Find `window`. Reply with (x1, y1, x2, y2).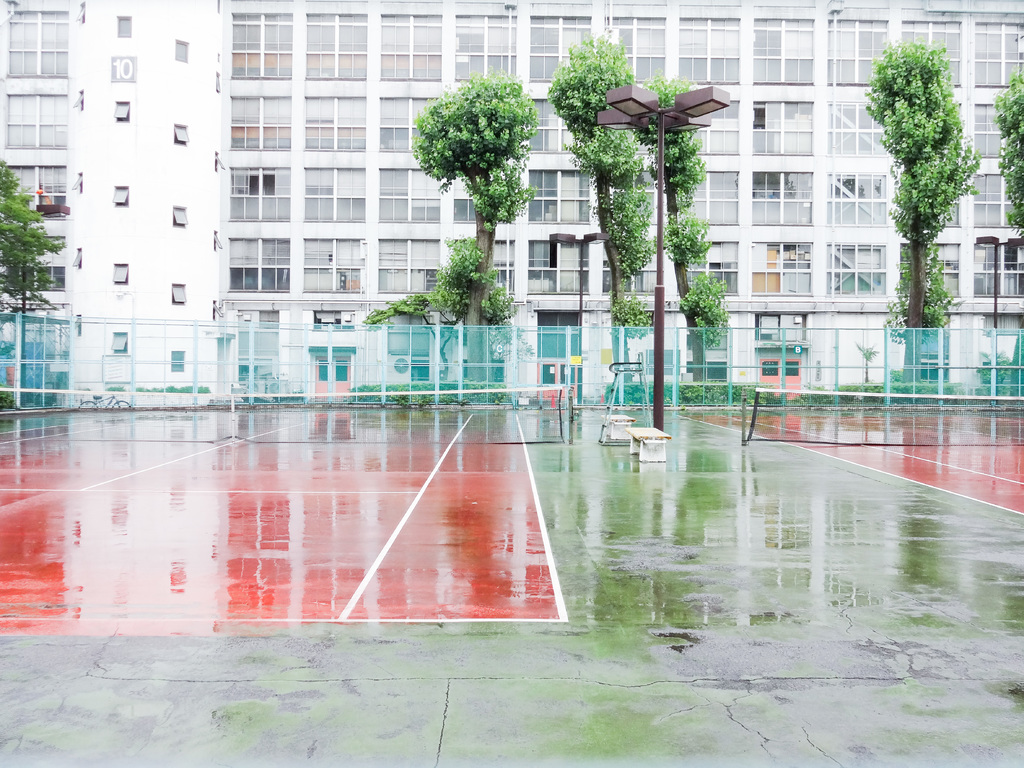
(301, 165, 366, 221).
